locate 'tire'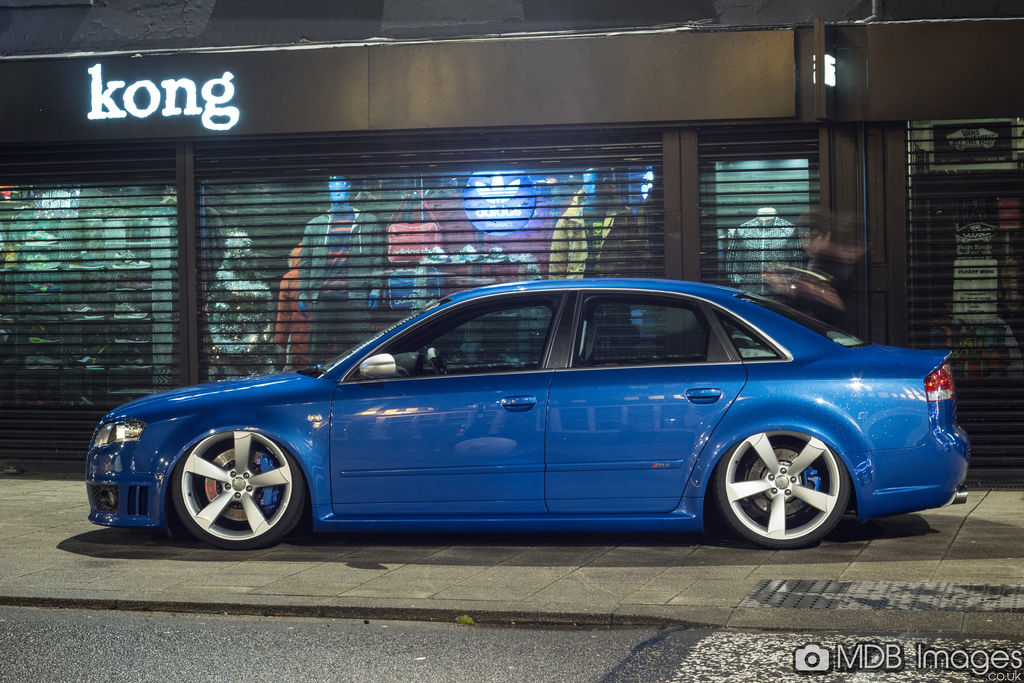
l=161, t=422, r=300, b=554
